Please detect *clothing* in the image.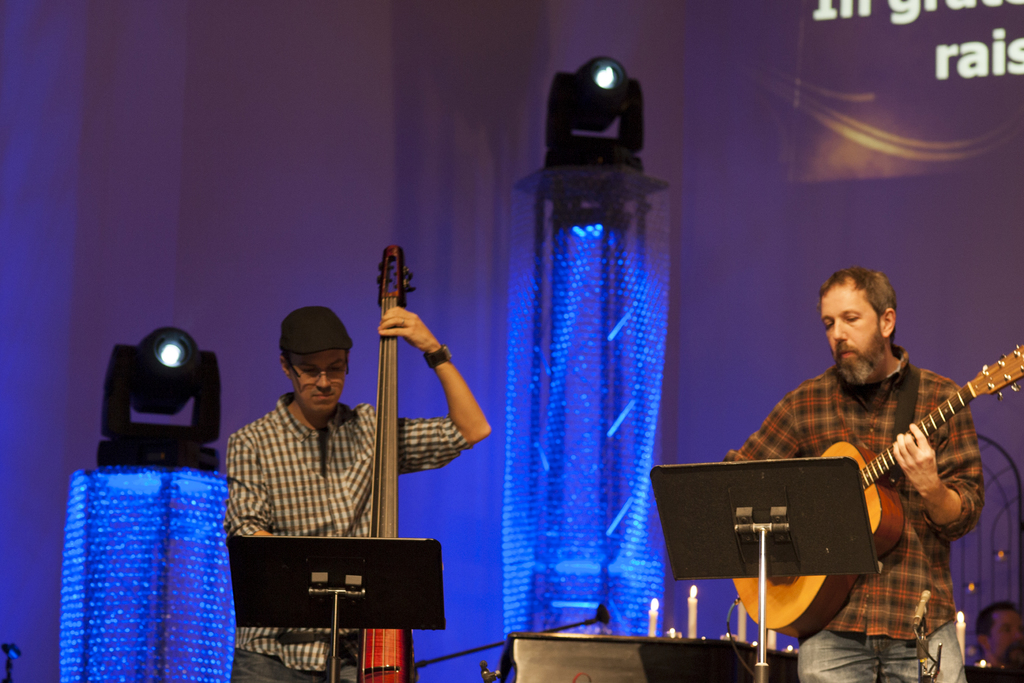
Rect(724, 343, 987, 682).
